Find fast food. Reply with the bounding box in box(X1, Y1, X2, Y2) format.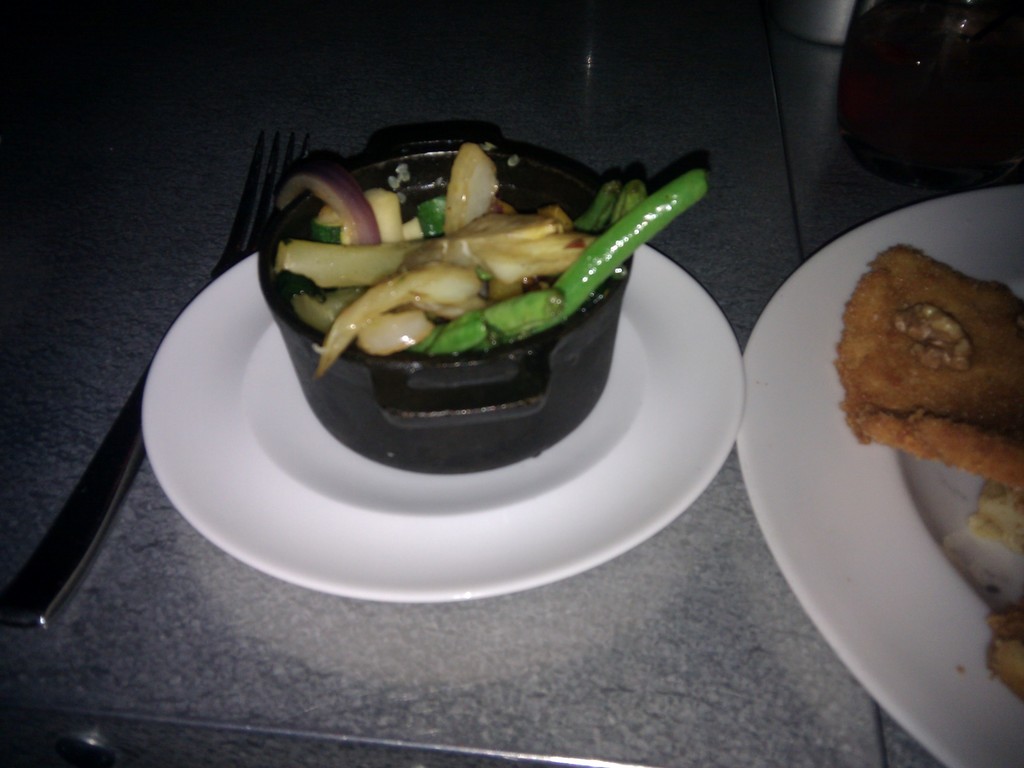
box(980, 586, 1023, 705).
